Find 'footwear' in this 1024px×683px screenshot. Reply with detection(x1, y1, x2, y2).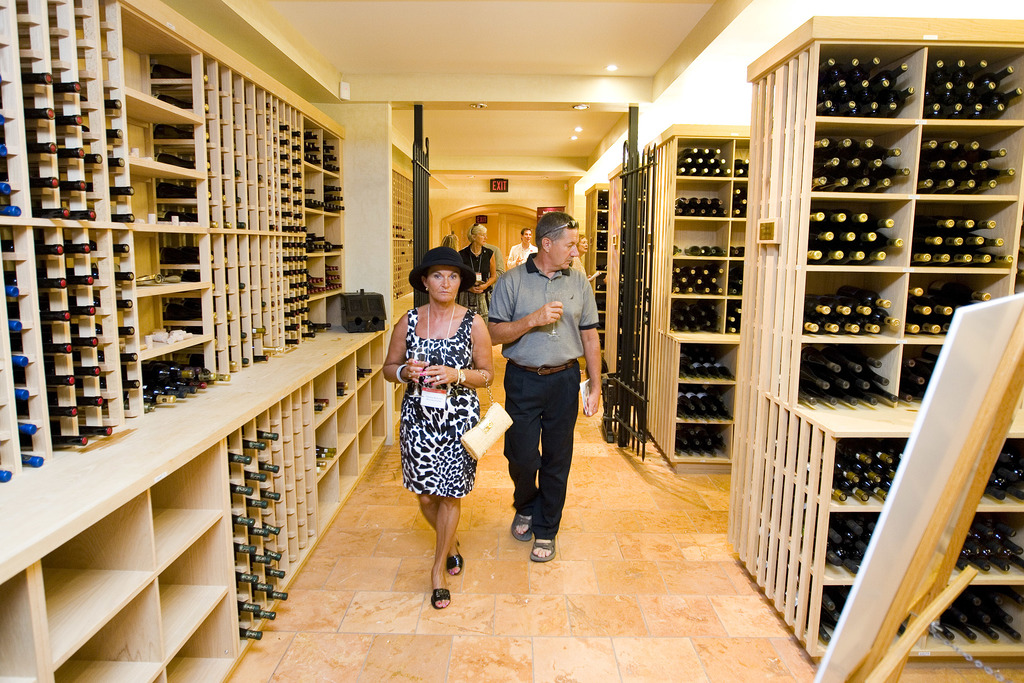
detection(431, 588, 451, 612).
